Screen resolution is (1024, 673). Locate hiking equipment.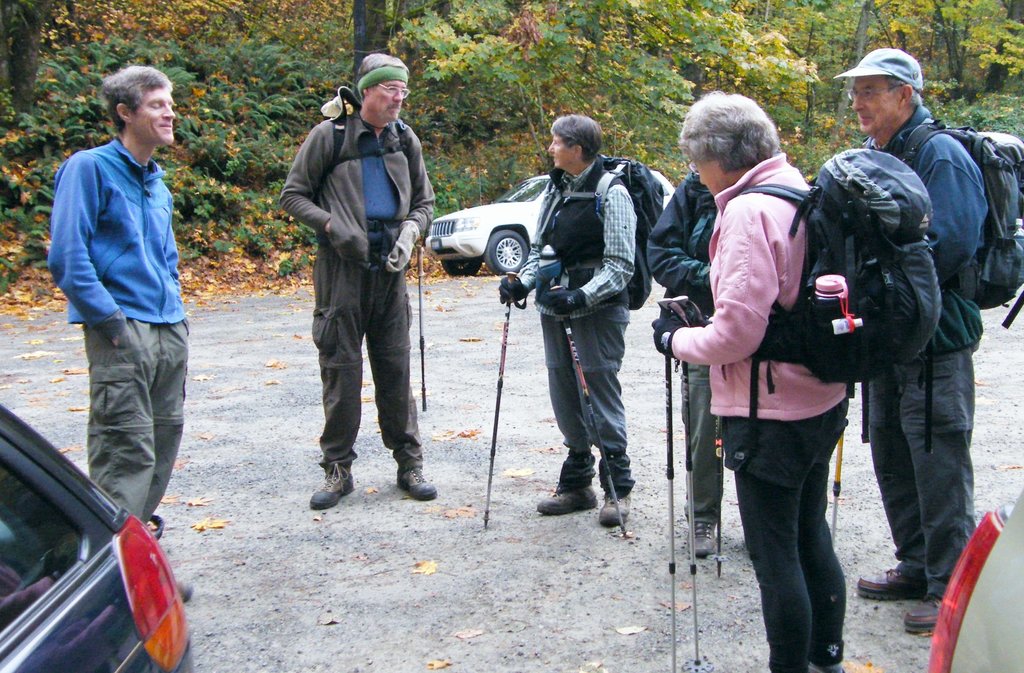
665:303:712:328.
